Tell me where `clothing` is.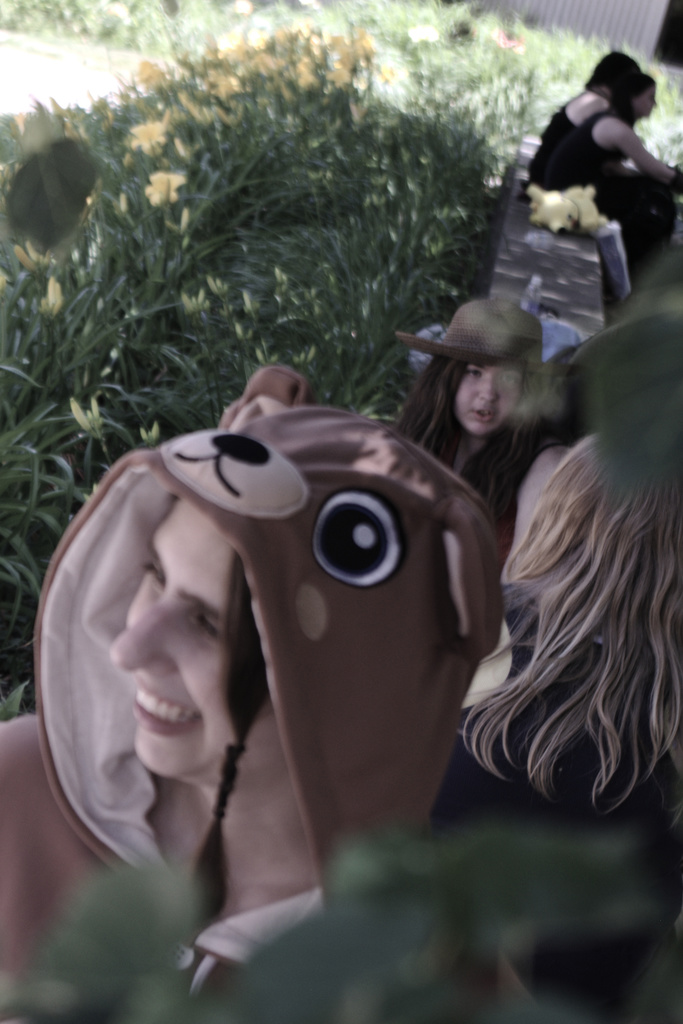
`clothing` is at [x1=525, y1=92, x2=576, y2=189].
